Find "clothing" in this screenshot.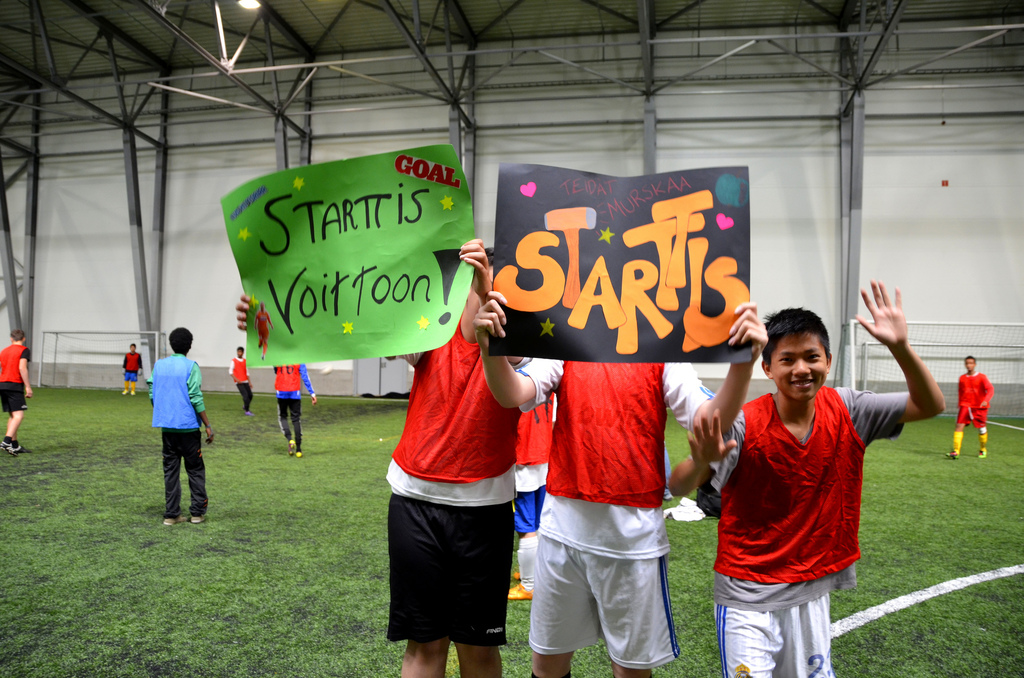
The bounding box for "clothing" is (left=694, top=385, right=909, bottom=677).
